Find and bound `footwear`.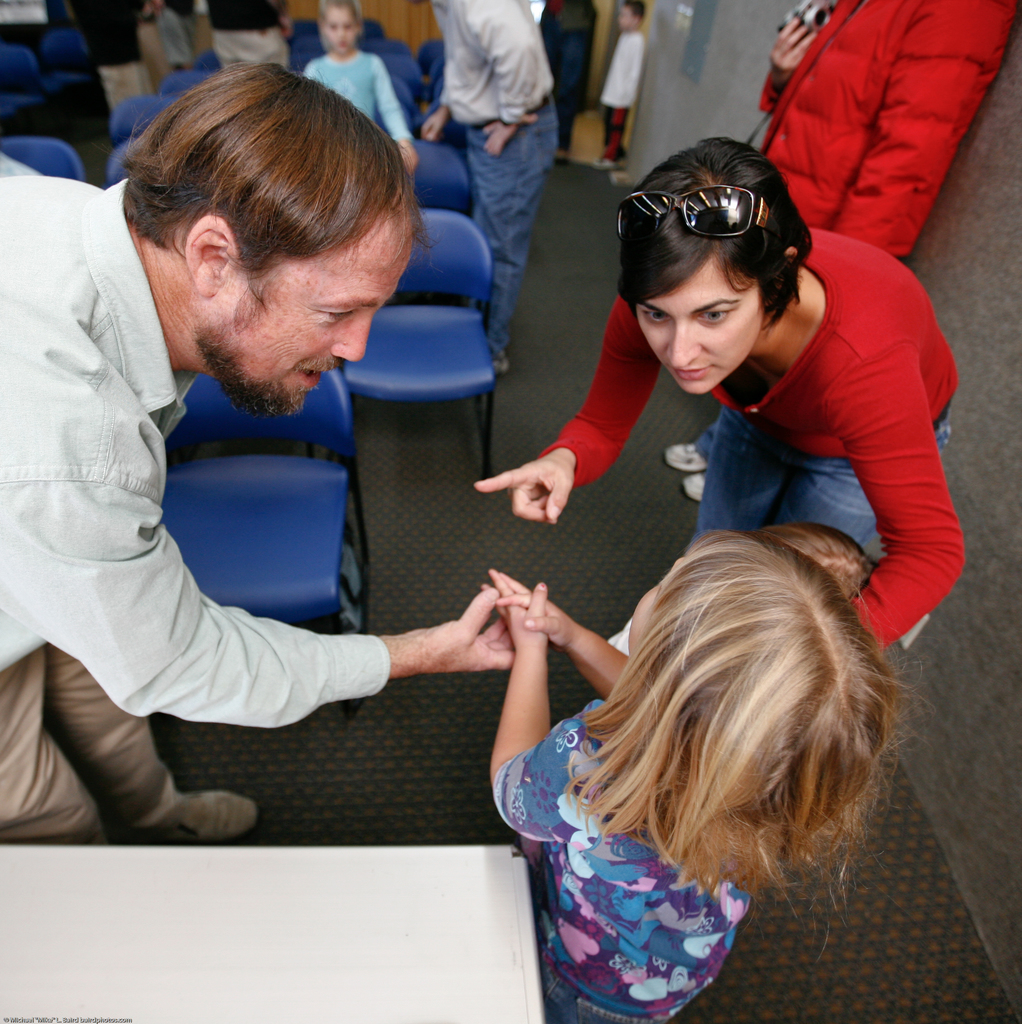
Bound: [left=126, top=790, right=257, bottom=845].
